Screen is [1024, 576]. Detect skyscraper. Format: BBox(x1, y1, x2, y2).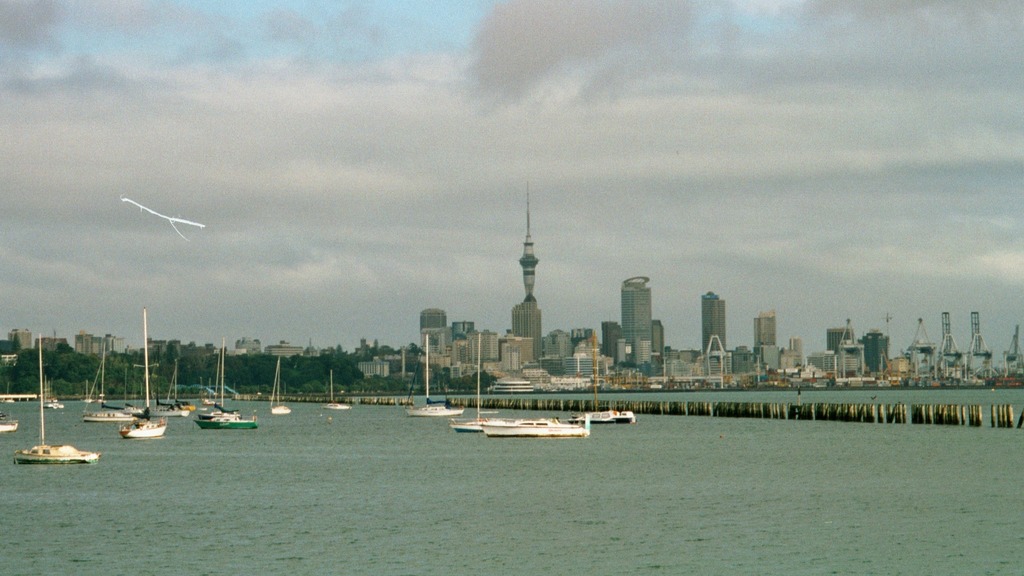
BBox(701, 291, 725, 352).
